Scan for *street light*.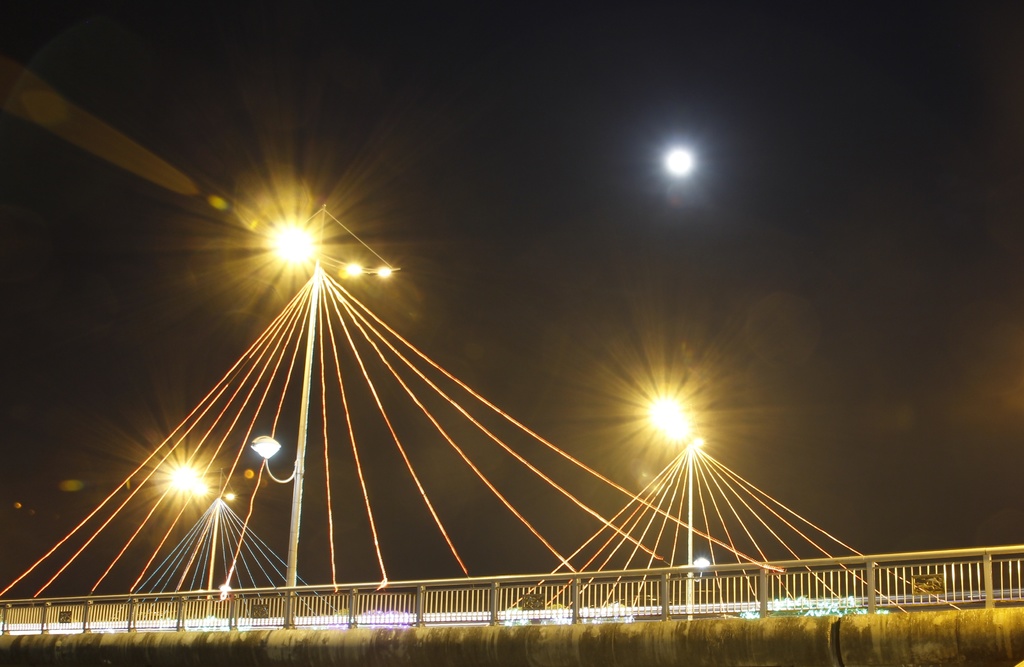
Scan result: BBox(266, 198, 396, 611).
